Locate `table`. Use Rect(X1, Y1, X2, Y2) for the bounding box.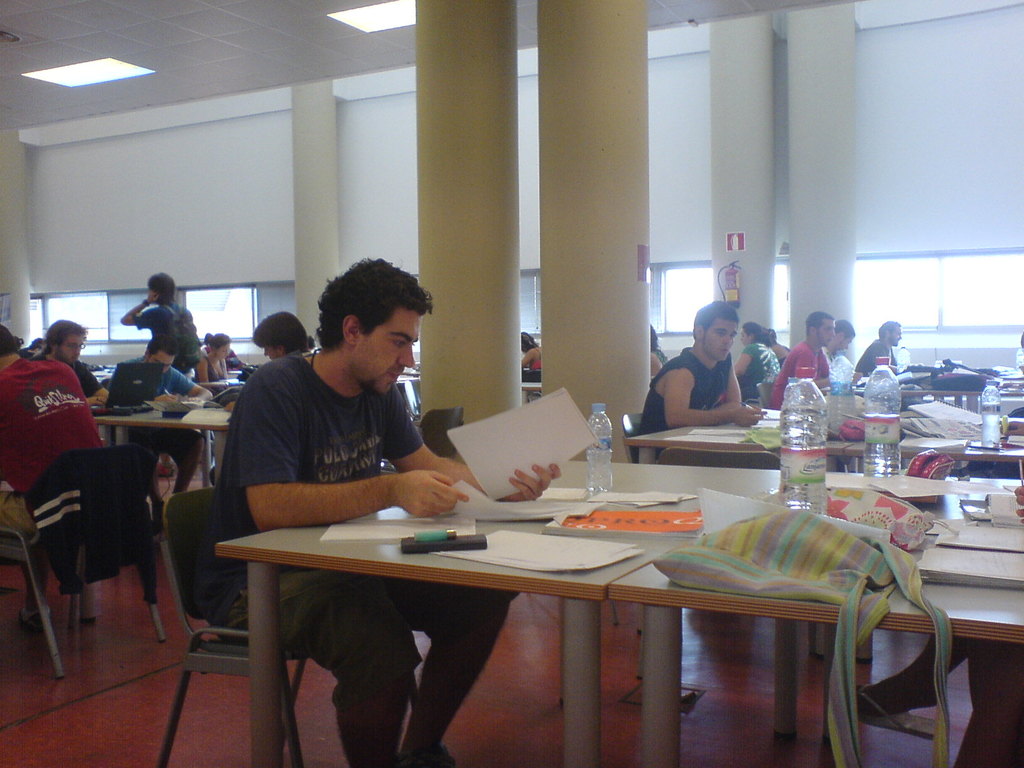
Rect(209, 454, 1023, 767).
